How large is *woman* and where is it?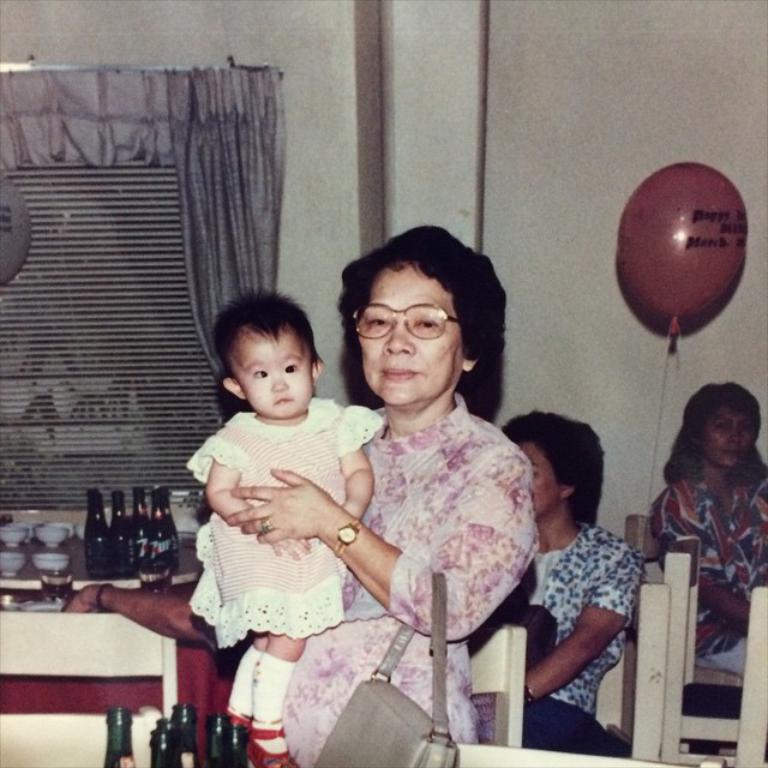
Bounding box: {"left": 650, "top": 378, "right": 767, "bottom": 670}.
